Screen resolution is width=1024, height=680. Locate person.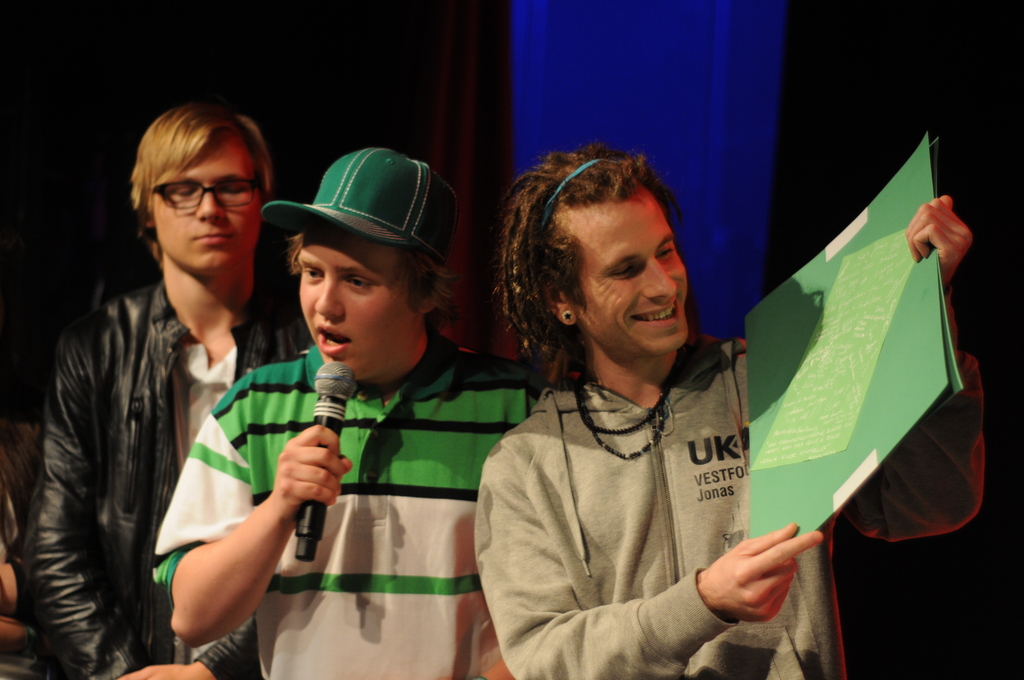
box(153, 147, 544, 679).
